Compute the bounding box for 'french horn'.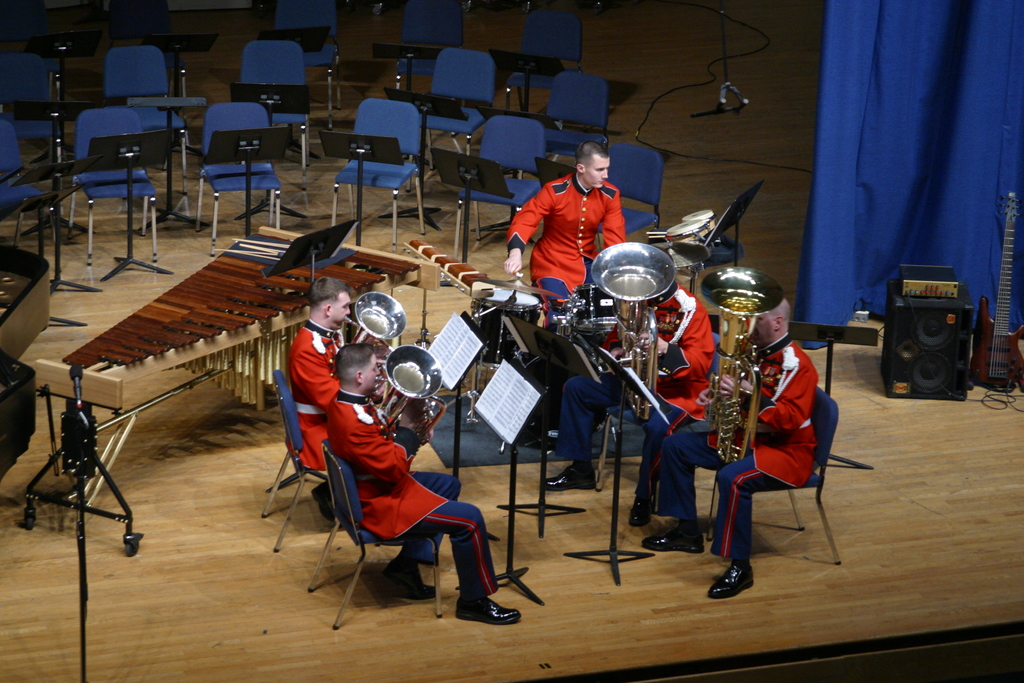
region(372, 338, 447, 441).
